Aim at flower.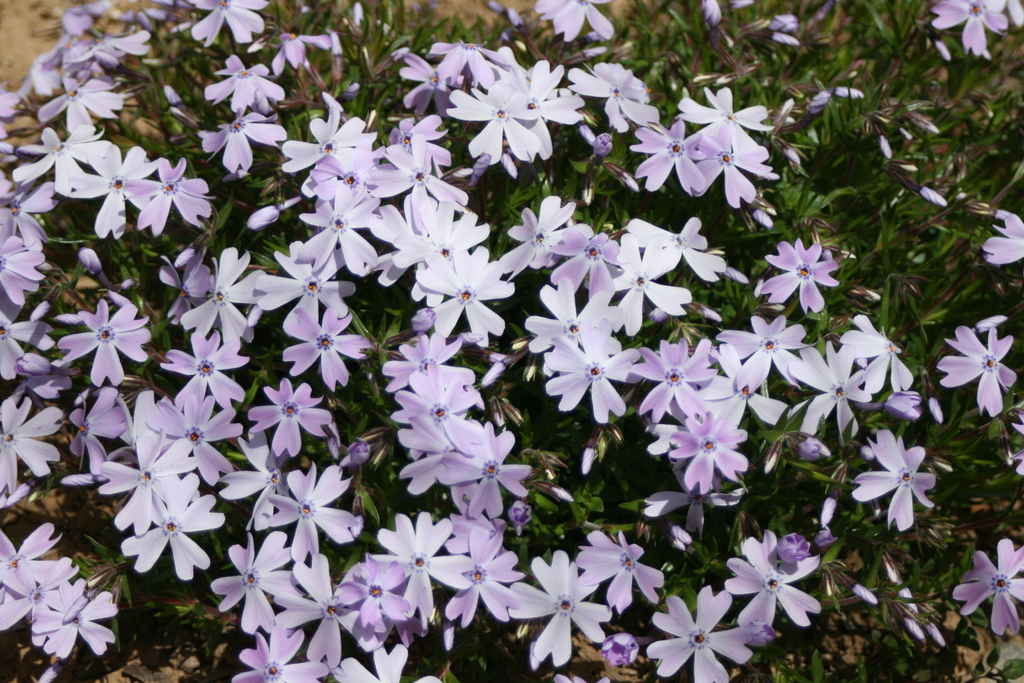
Aimed at box=[245, 28, 338, 79].
